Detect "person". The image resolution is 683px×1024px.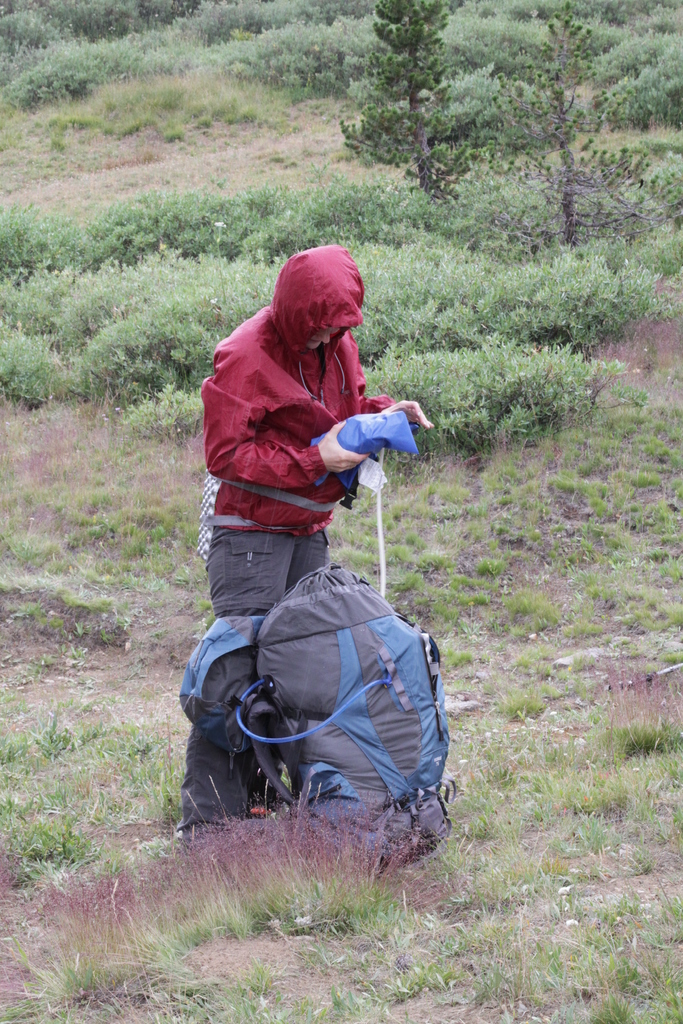
<region>183, 223, 440, 863</region>.
